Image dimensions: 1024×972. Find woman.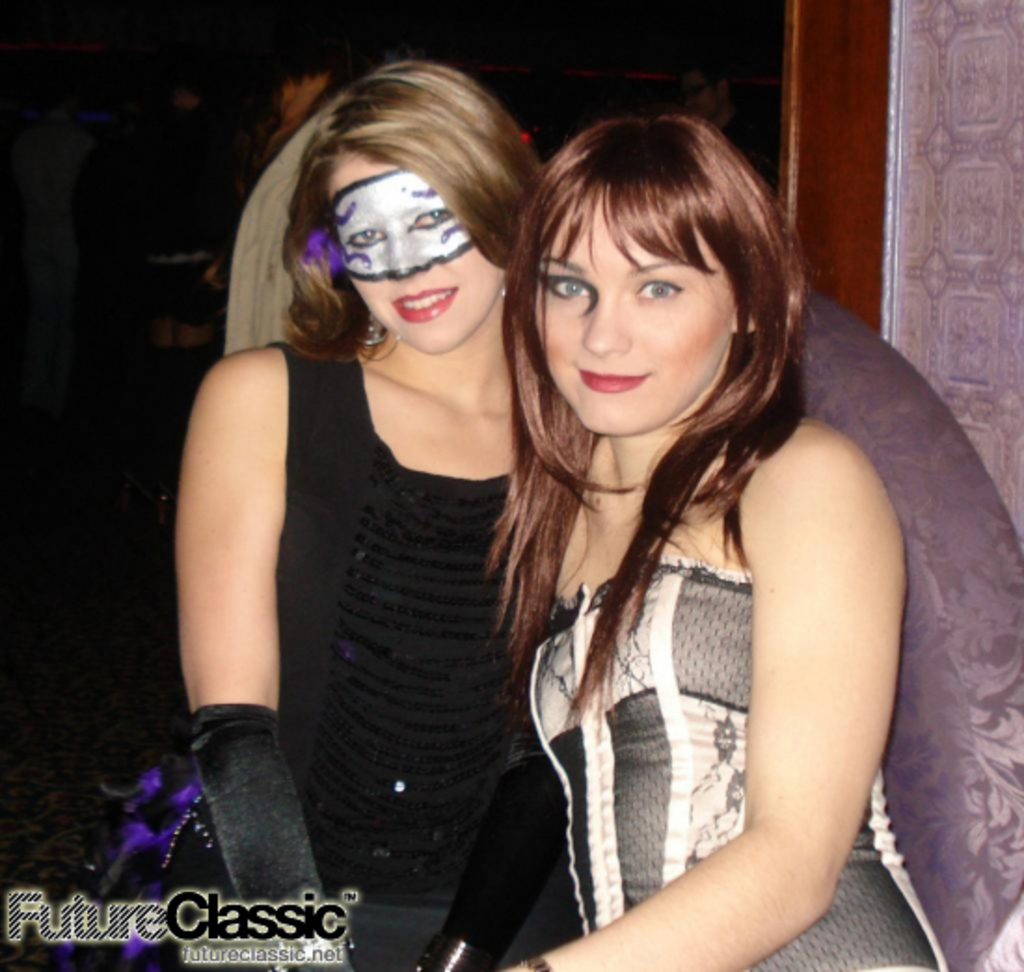
detection(478, 115, 948, 970).
